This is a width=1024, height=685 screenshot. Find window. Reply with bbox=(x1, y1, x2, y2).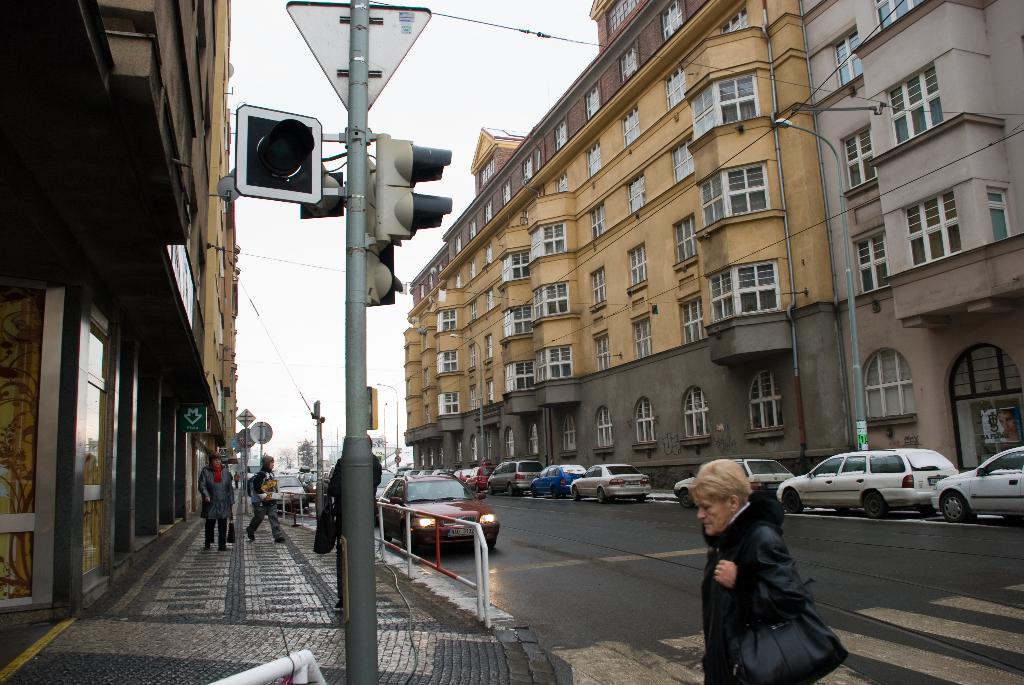
bbox=(902, 189, 964, 269).
